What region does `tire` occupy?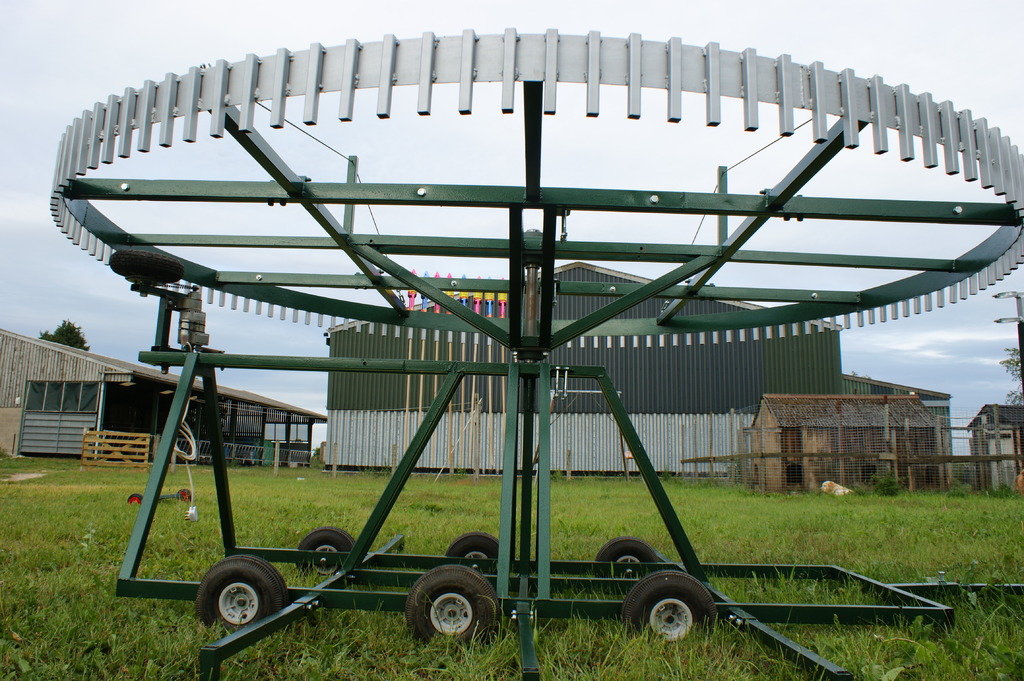
401 568 500 646.
